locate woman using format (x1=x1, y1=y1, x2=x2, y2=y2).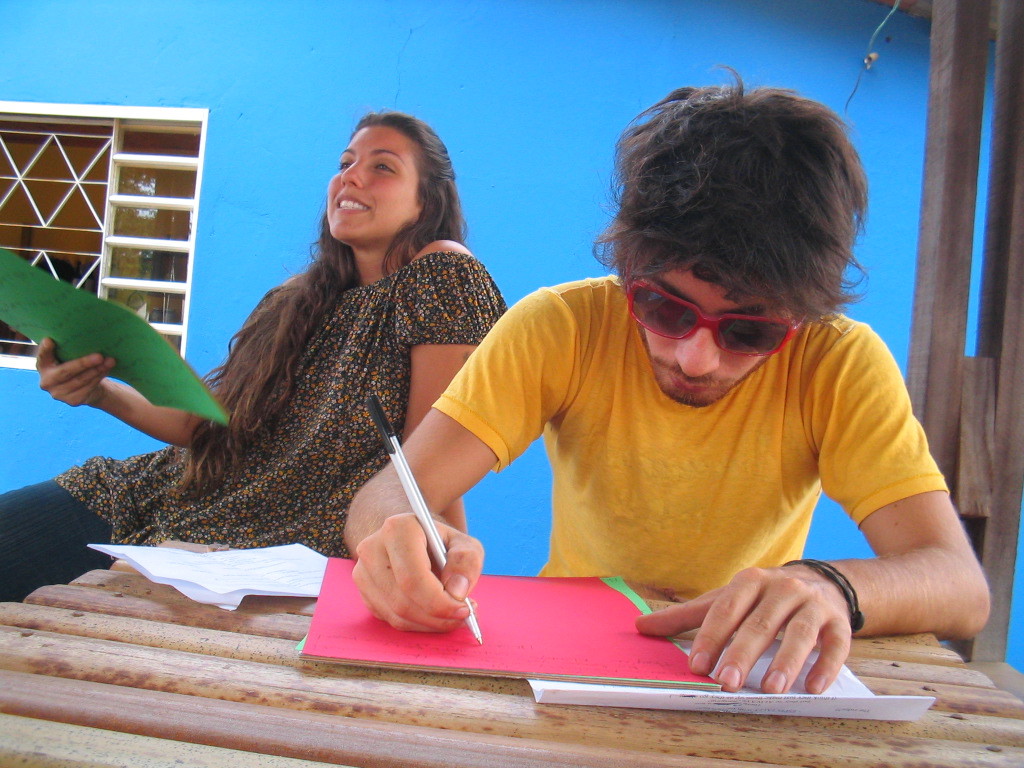
(x1=82, y1=102, x2=562, y2=640).
